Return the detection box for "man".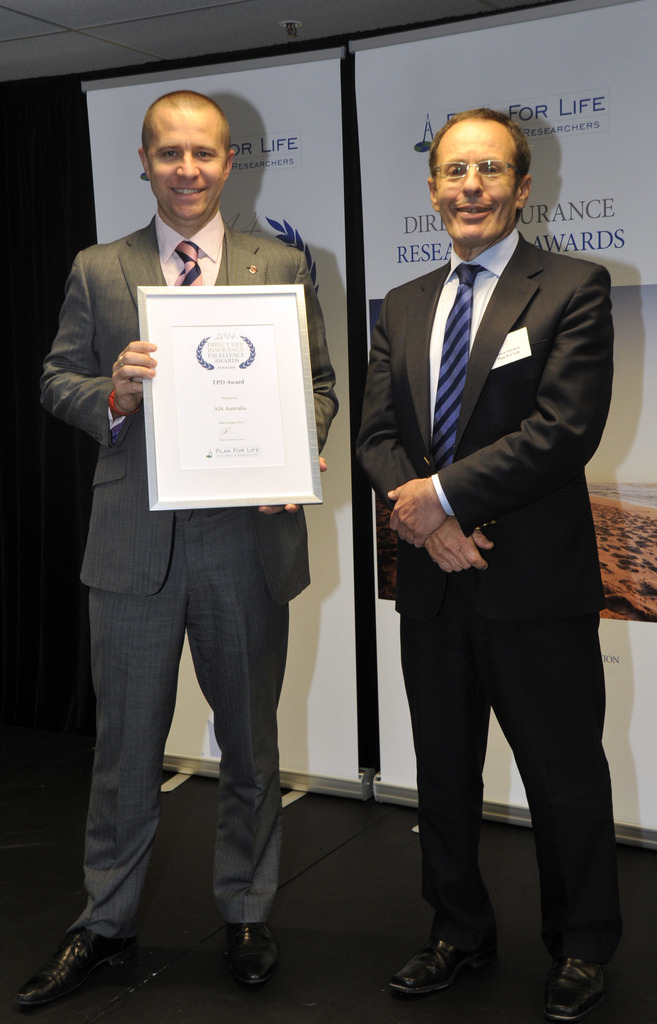
detection(15, 87, 338, 1019).
